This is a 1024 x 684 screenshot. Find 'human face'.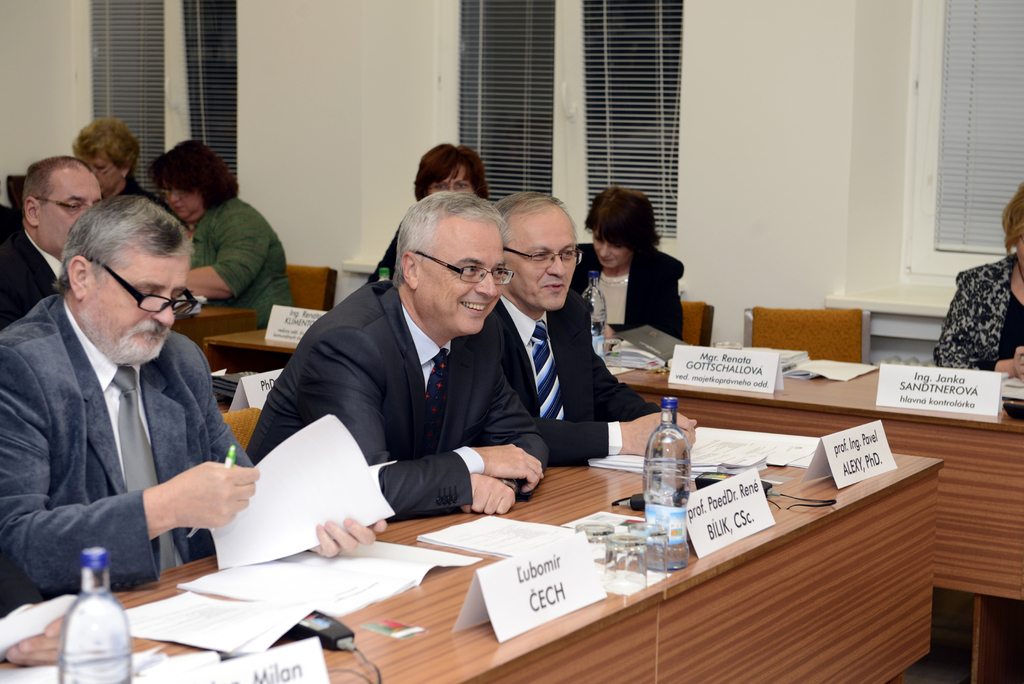
Bounding box: rect(162, 180, 206, 218).
